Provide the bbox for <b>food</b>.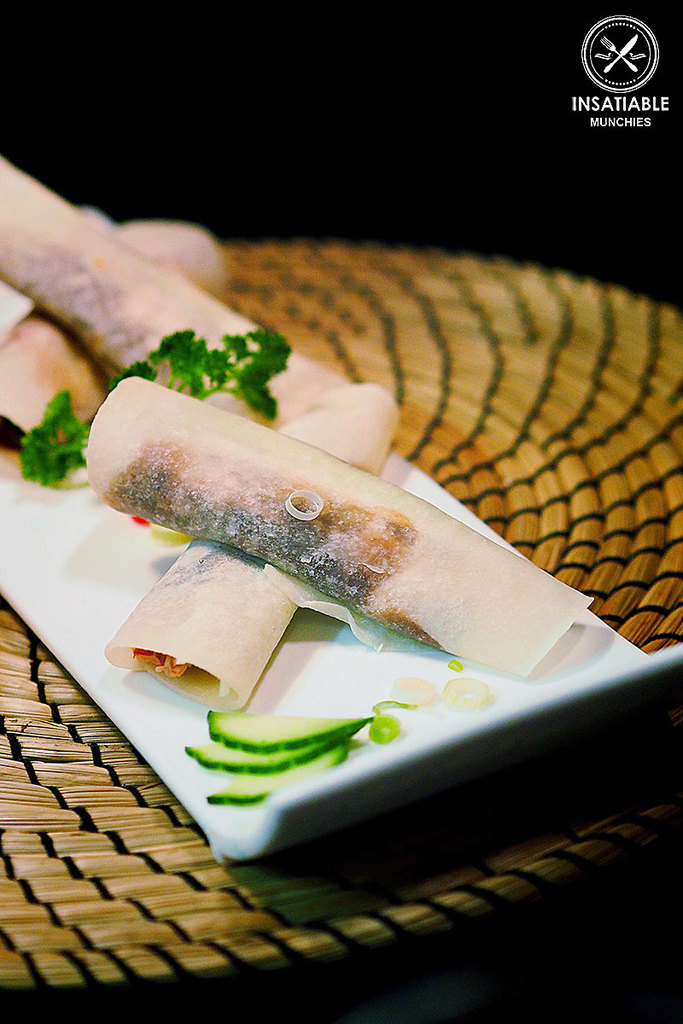
BBox(203, 741, 344, 809).
